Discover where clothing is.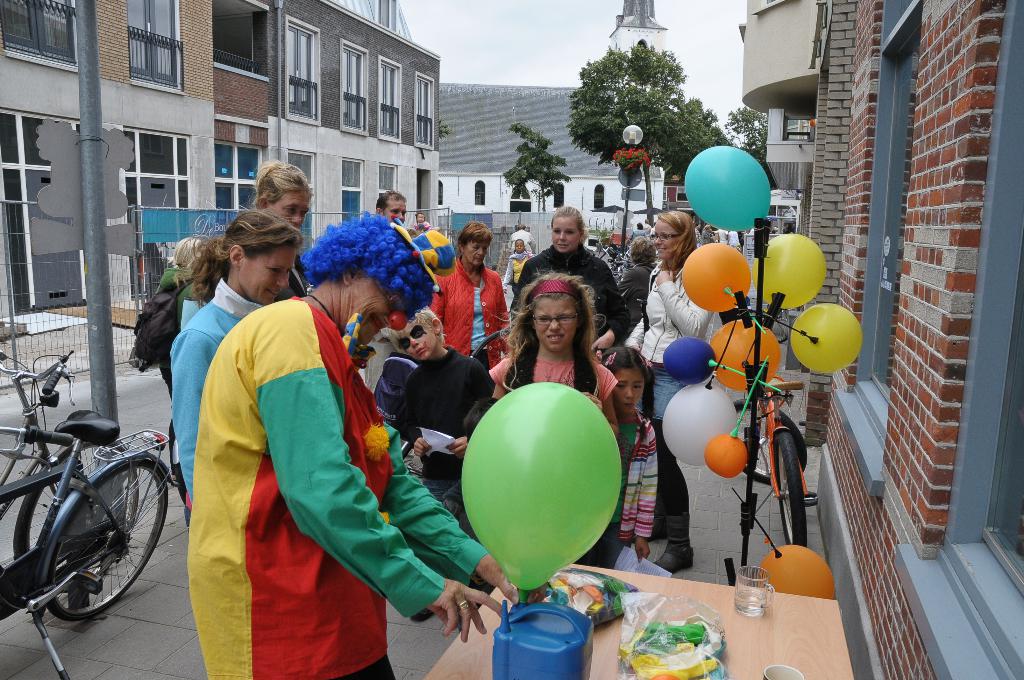
Discovered at <region>487, 350, 613, 407</region>.
